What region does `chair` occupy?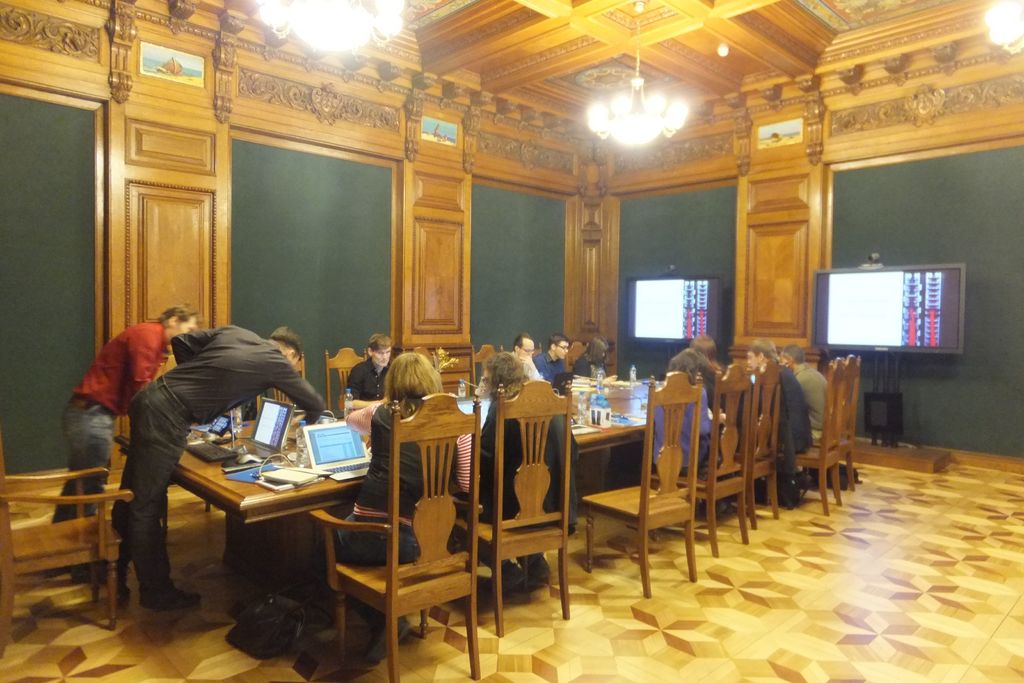
(348, 423, 485, 675).
